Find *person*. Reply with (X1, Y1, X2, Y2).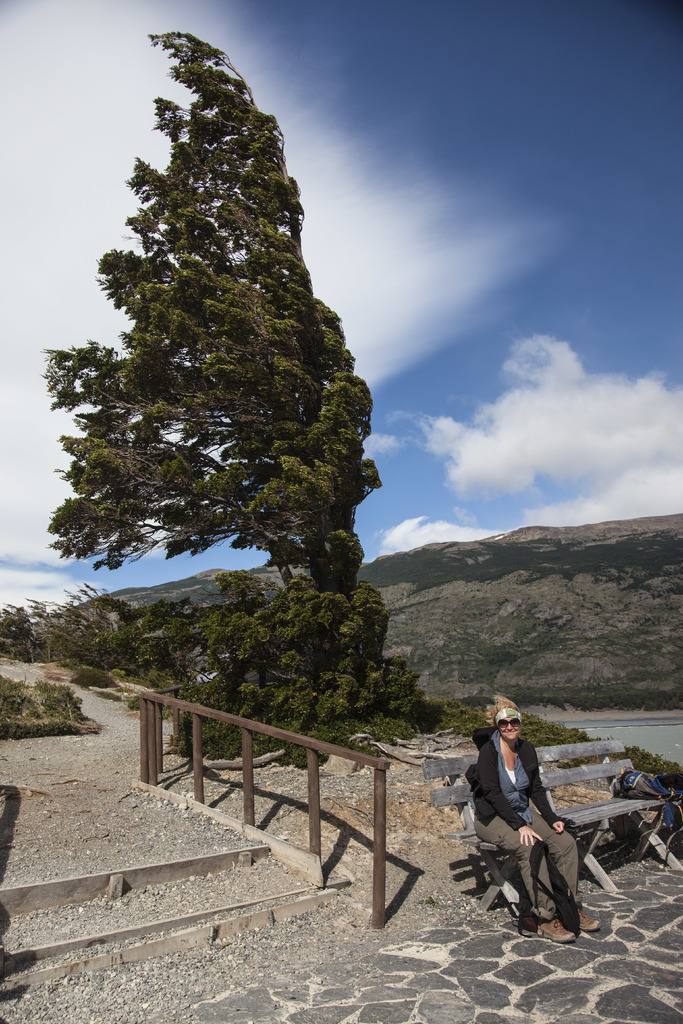
(462, 710, 592, 943).
